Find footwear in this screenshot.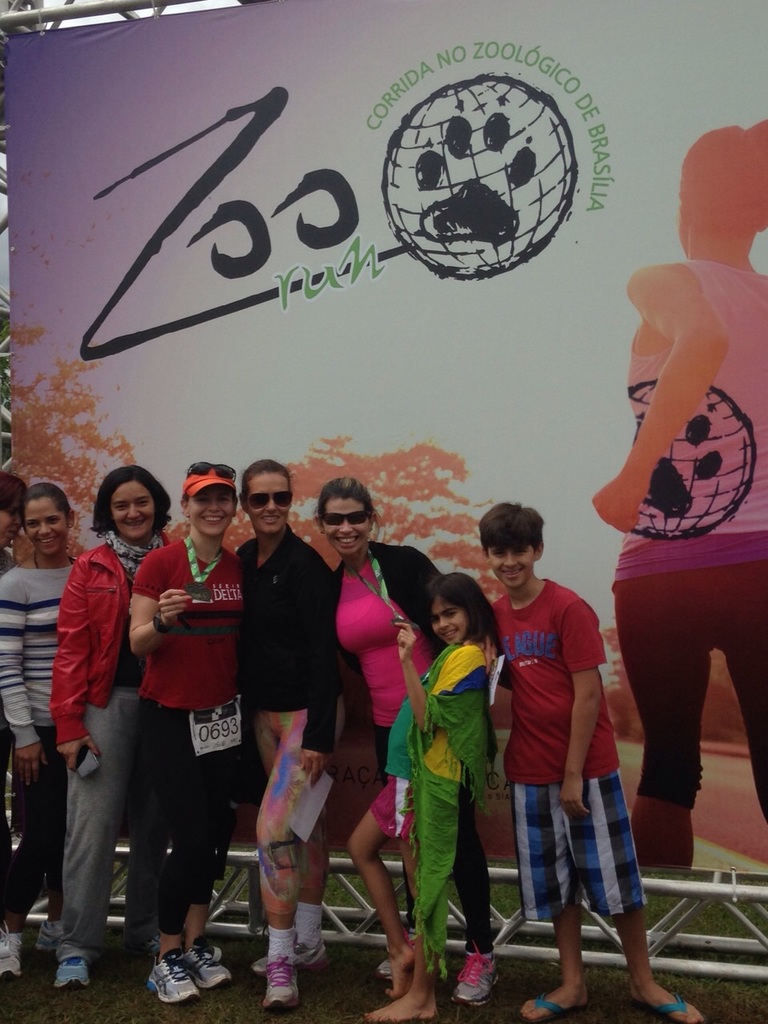
The bounding box for footwear is rect(259, 942, 330, 971).
